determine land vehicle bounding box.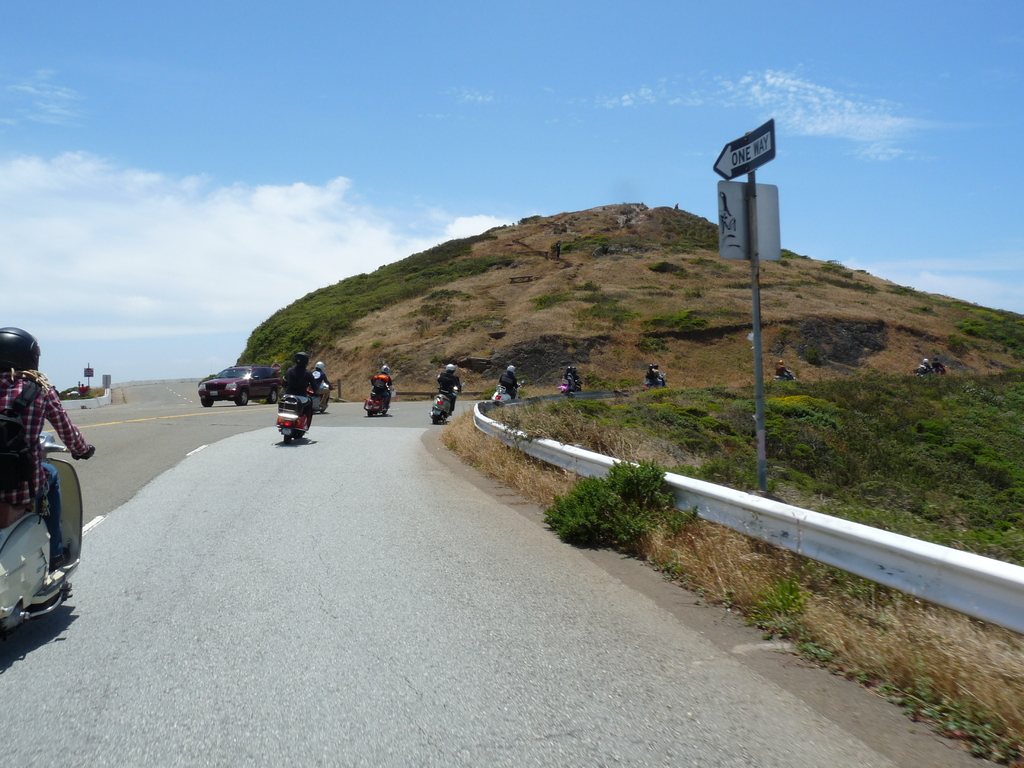
Determined: rect(915, 364, 933, 381).
